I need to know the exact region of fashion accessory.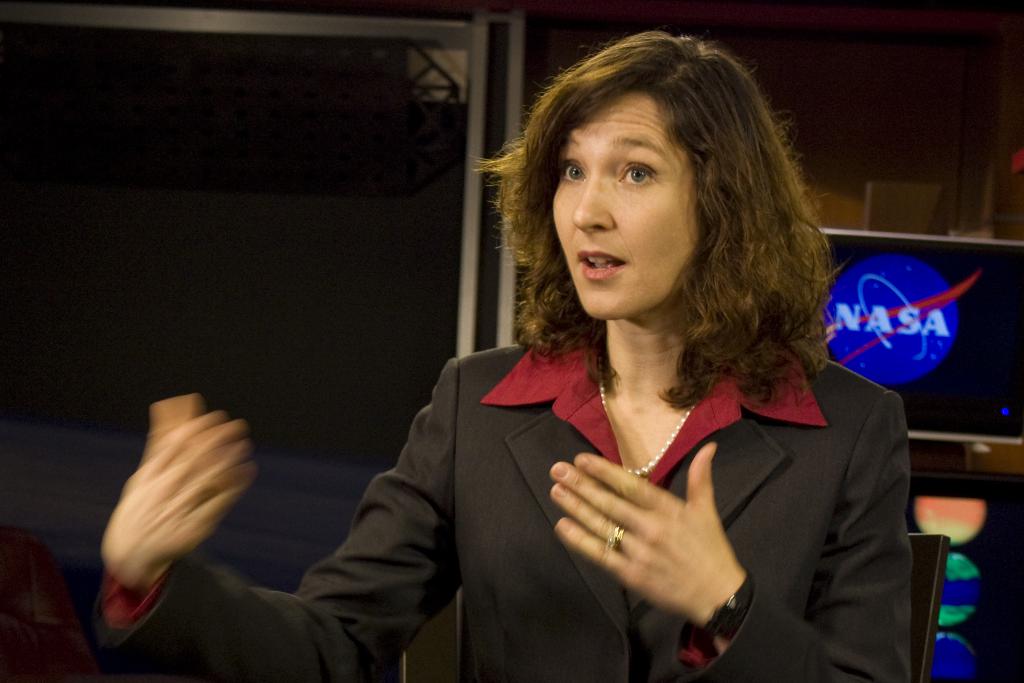
Region: 596,358,698,476.
